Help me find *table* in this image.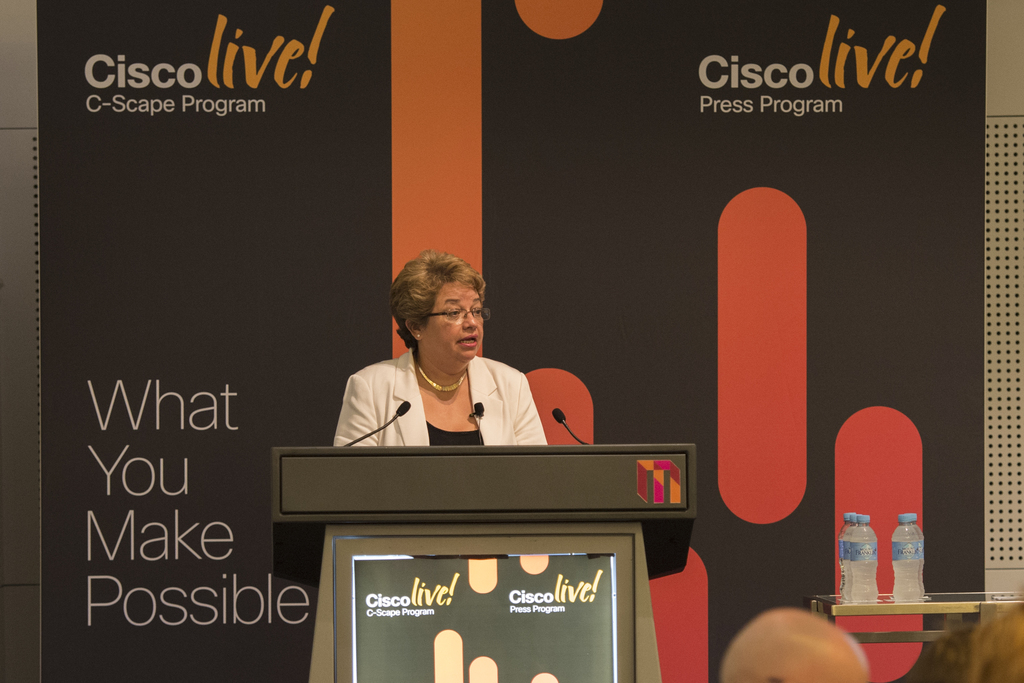
Found it: select_region(803, 586, 1023, 648).
